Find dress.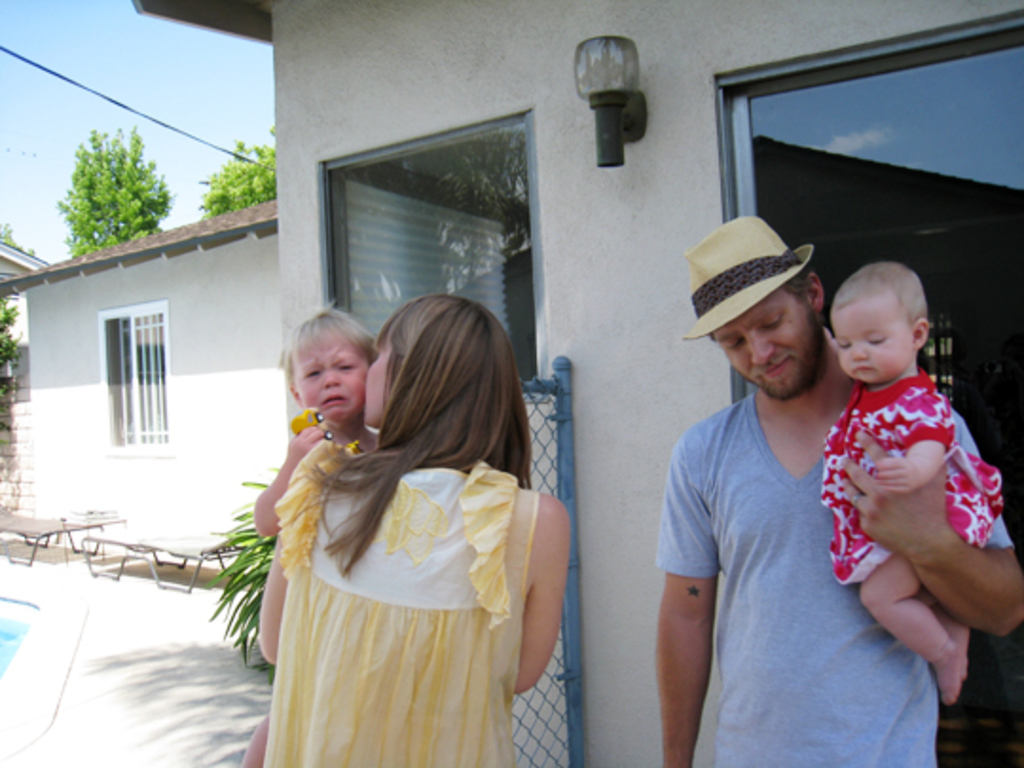
Rect(264, 438, 537, 766).
